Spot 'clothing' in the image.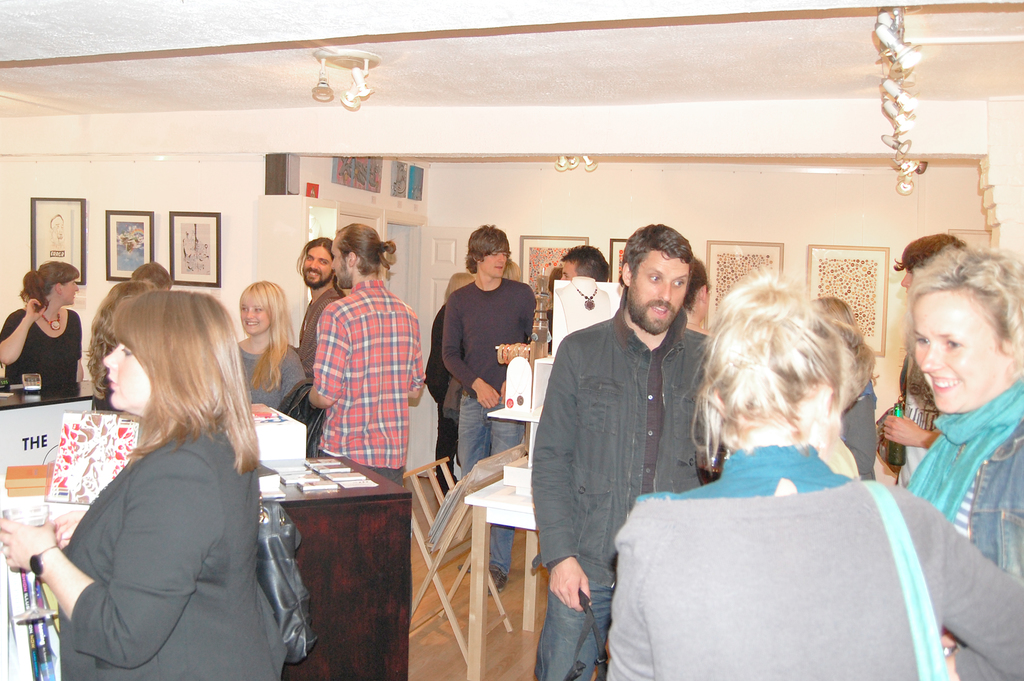
'clothing' found at x1=442 y1=275 x2=539 y2=569.
